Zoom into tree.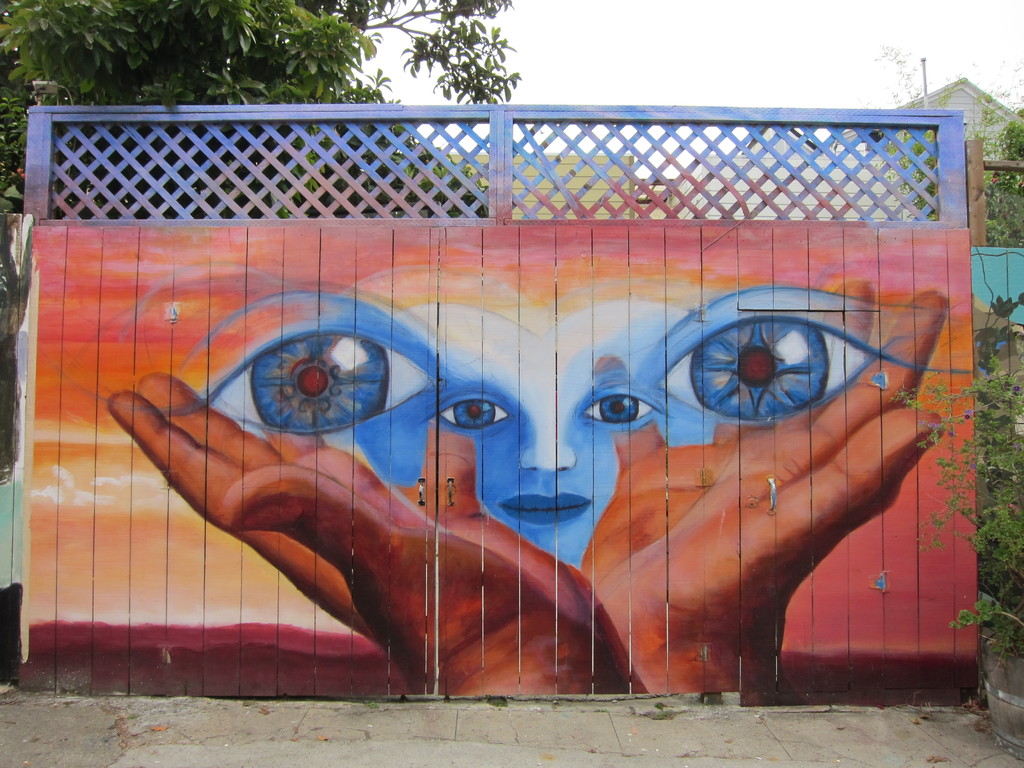
Zoom target: rect(0, 0, 515, 205).
